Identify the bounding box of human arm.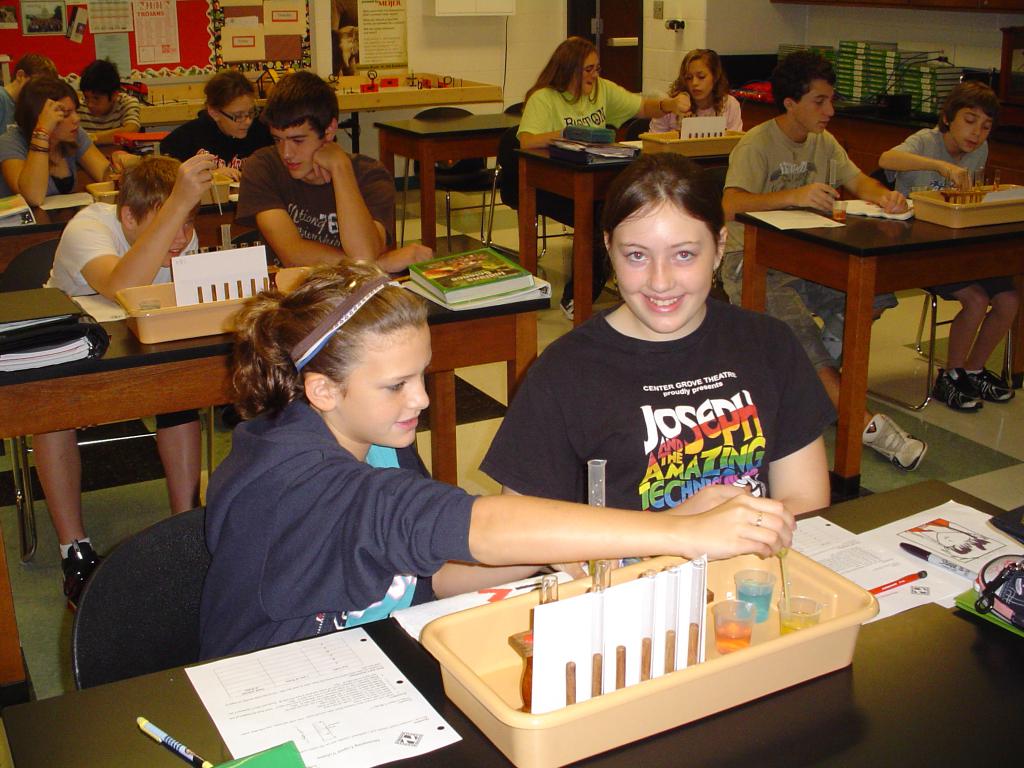
(x1=303, y1=452, x2=796, y2=618).
